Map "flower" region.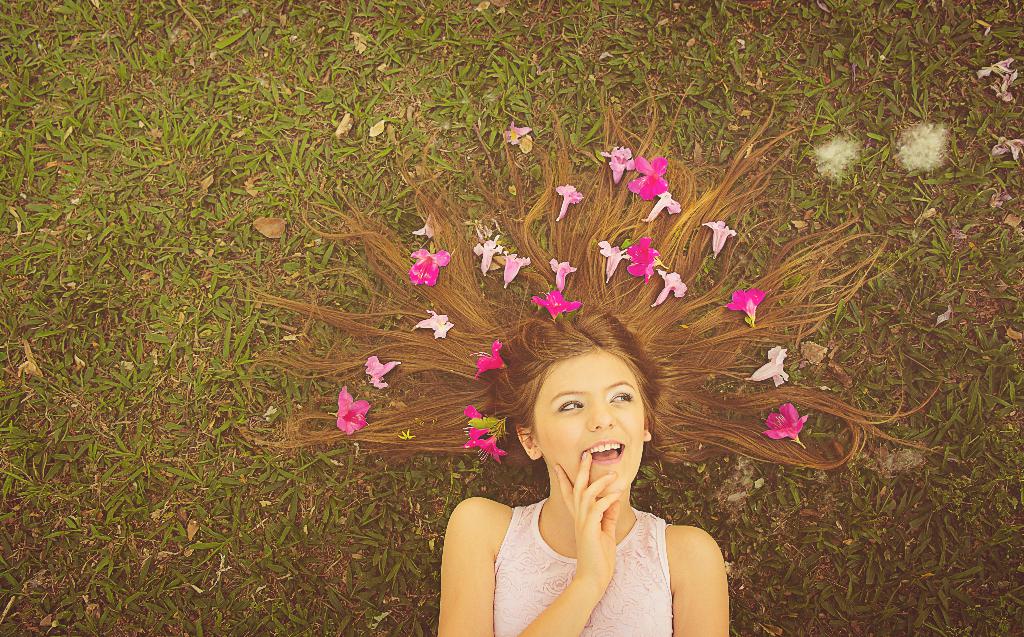
Mapped to BBox(332, 388, 371, 431).
